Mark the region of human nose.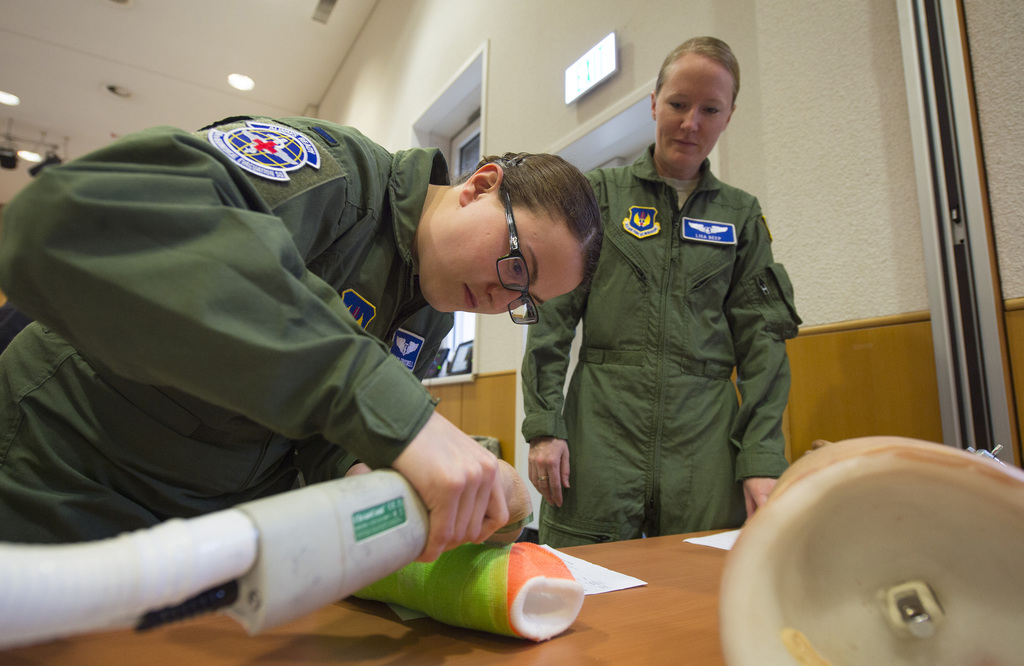
Region: 488, 286, 522, 313.
